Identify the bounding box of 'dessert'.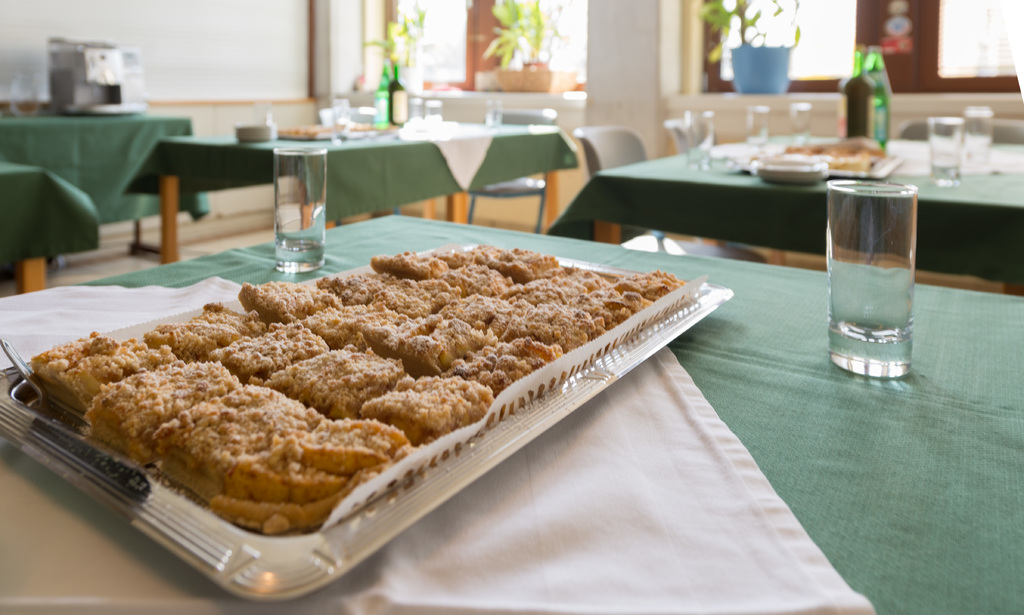
(507,296,609,352).
